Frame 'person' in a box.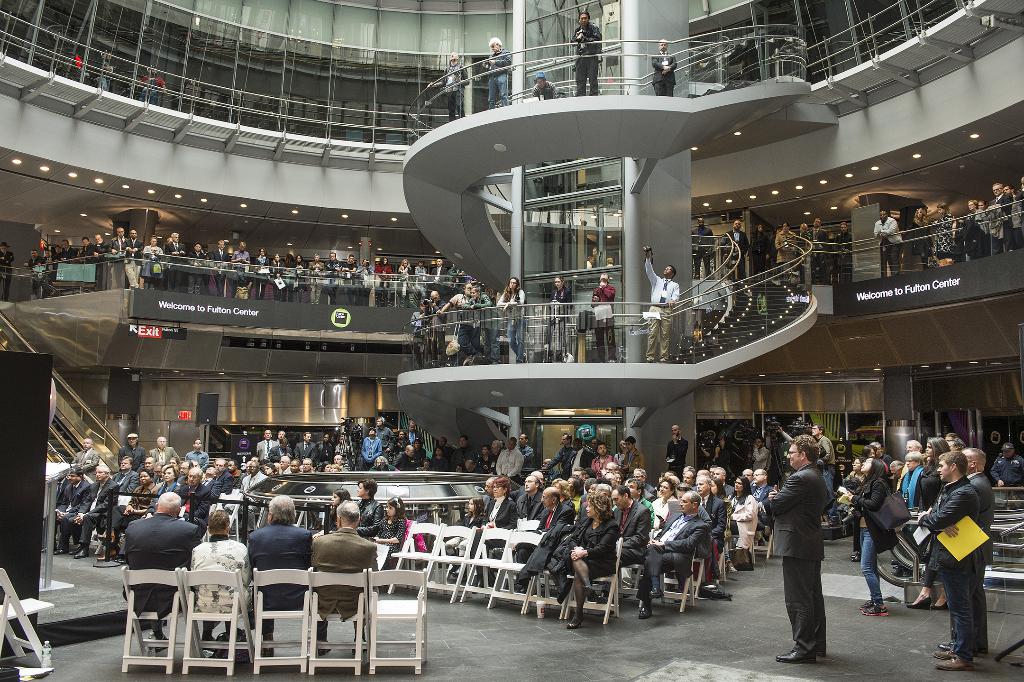
[117,493,202,653].
